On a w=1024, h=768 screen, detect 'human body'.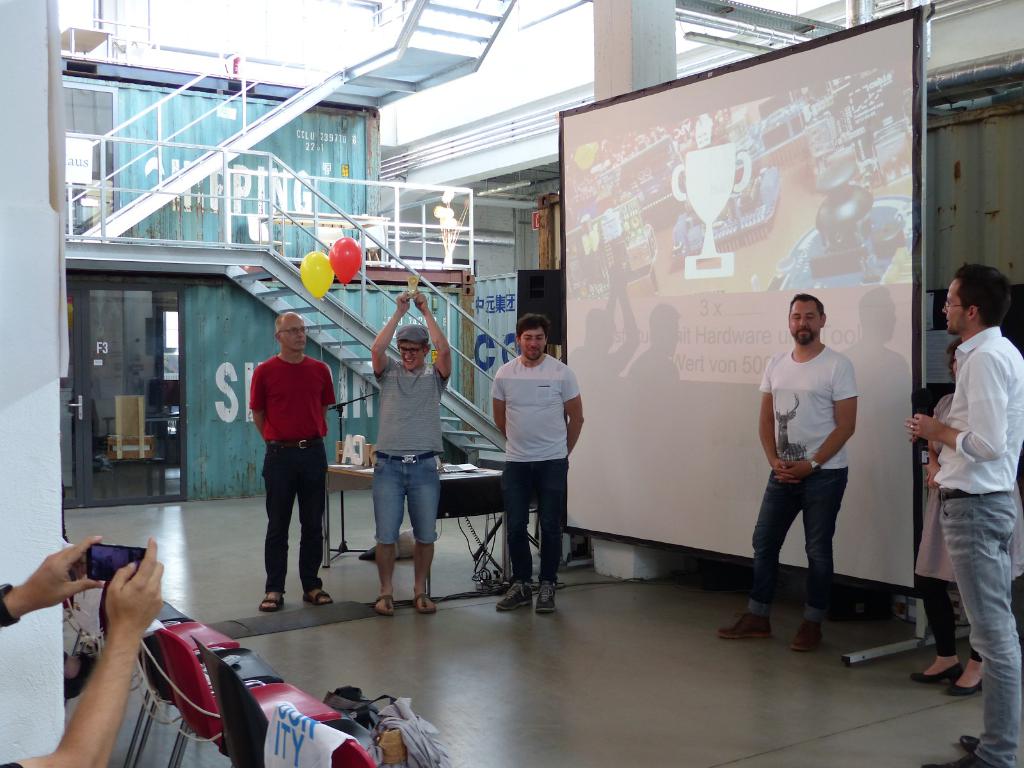
(left=369, top=289, right=454, bottom=619).
